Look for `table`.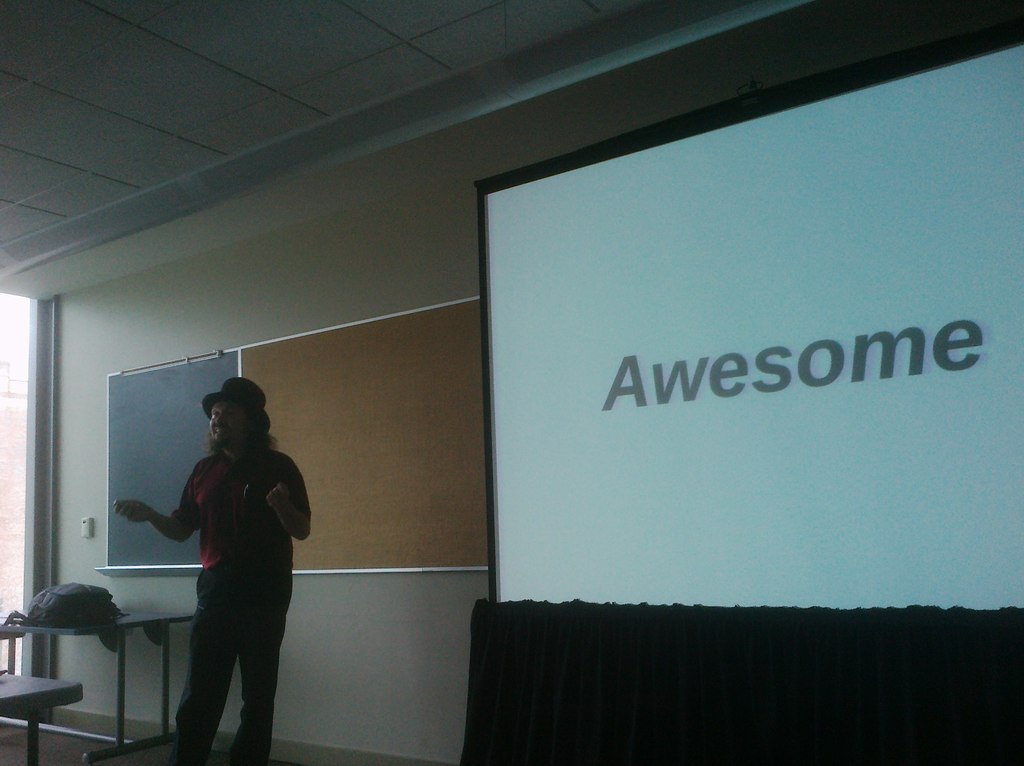
Found: (0,591,162,742).
